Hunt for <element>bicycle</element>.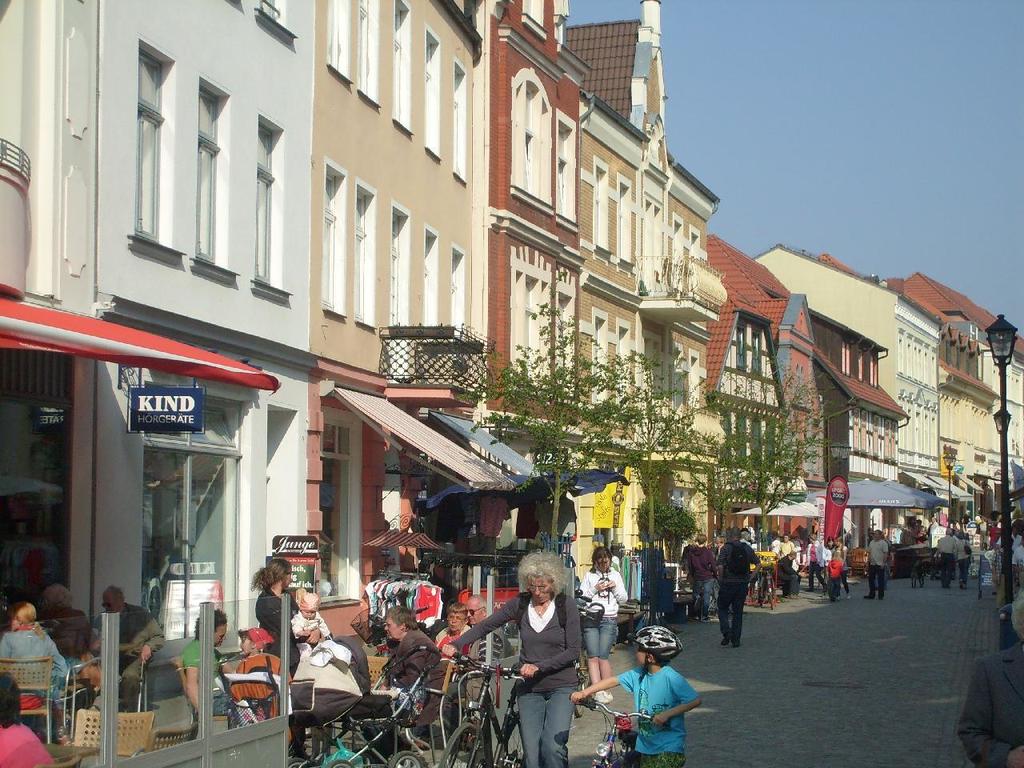
Hunted down at locate(350, 592, 402, 658).
